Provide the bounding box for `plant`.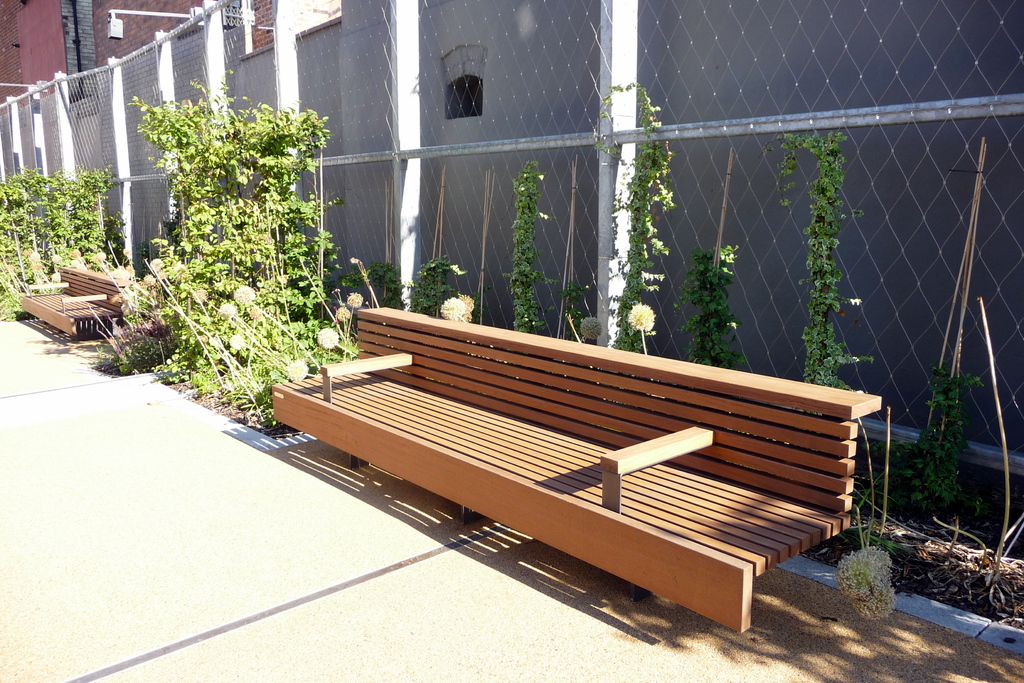
{"x1": 890, "y1": 359, "x2": 991, "y2": 526}.
